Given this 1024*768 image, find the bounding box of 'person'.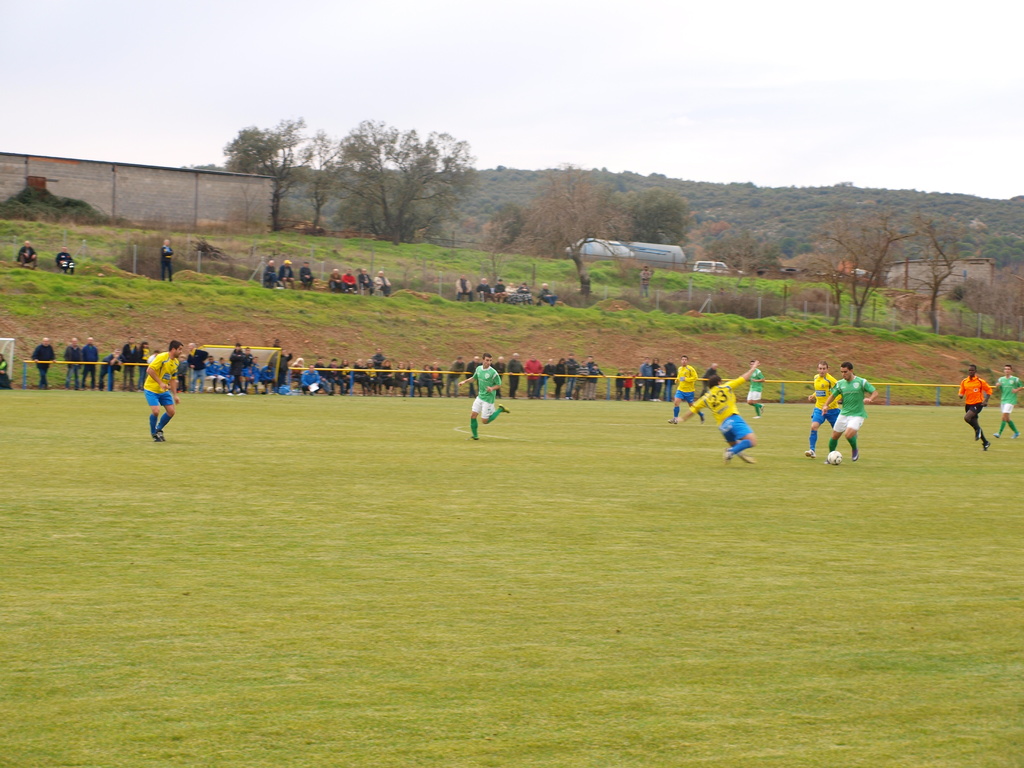
pyautogui.locateOnScreen(799, 368, 842, 454).
